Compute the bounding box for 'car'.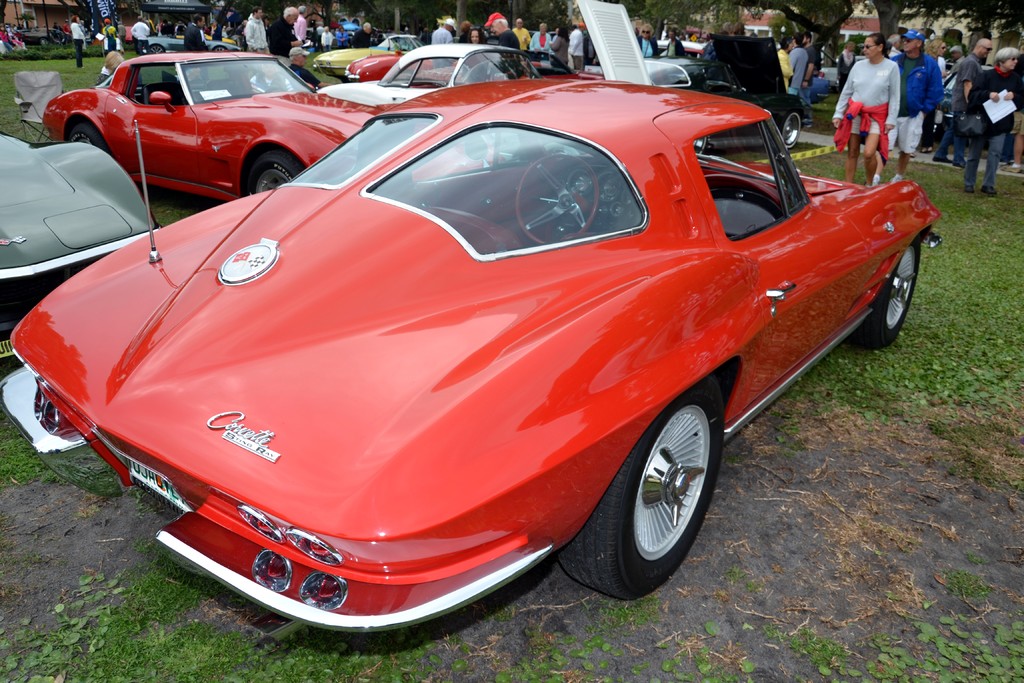
(left=36, top=42, right=390, bottom=198).
